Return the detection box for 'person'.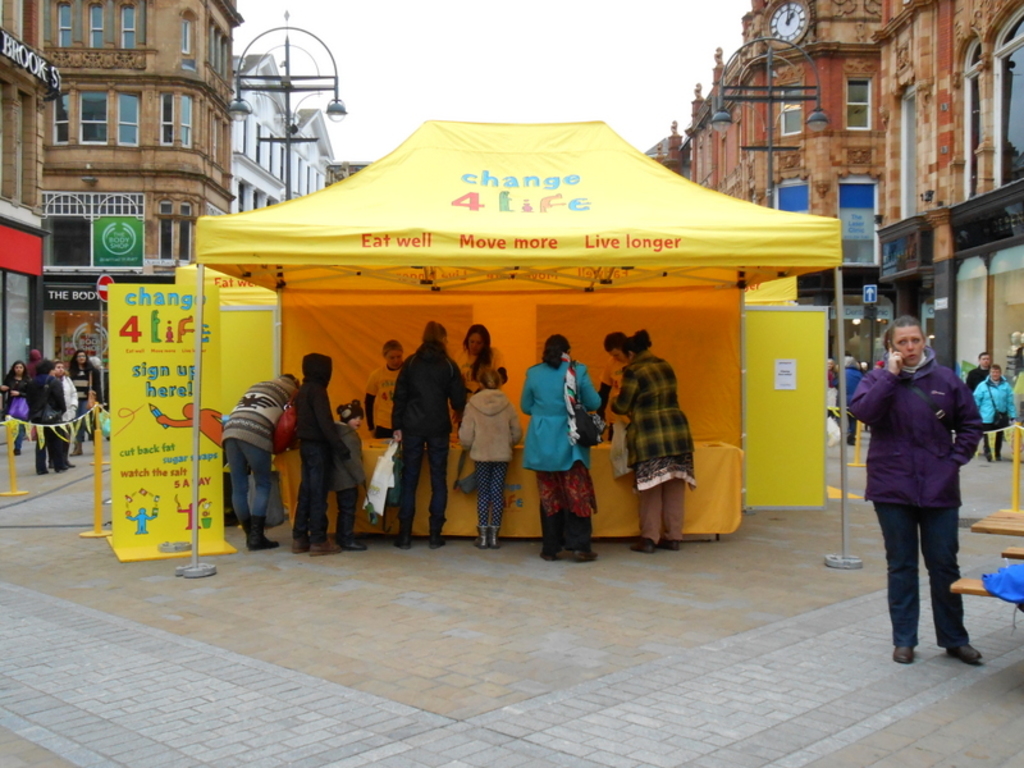
box(838, 319, 982, 671).
